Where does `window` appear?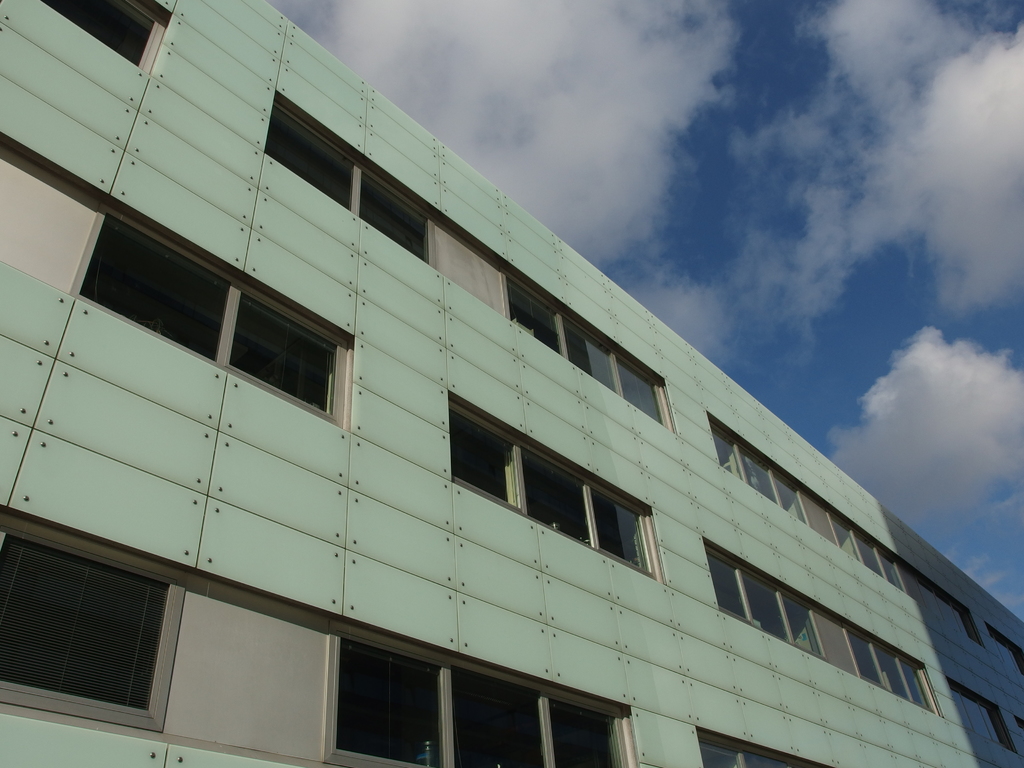
Appears at <bbox>447, 397, 664, 579</bbox>.
